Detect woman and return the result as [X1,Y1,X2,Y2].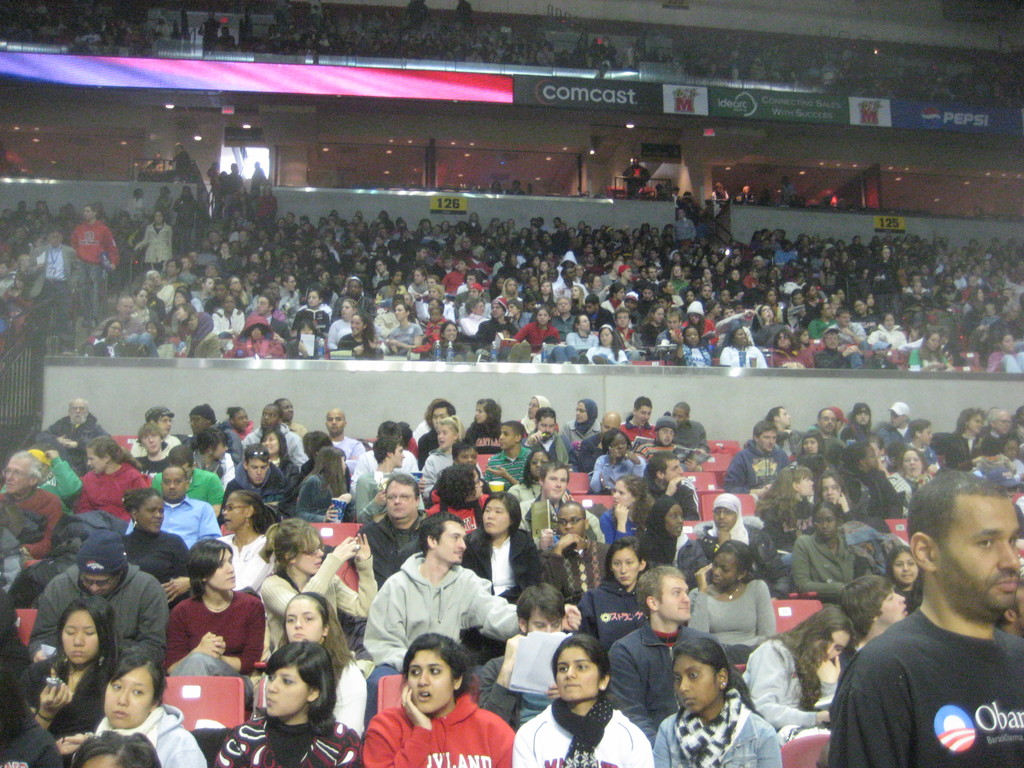
[520,639,639,763].
